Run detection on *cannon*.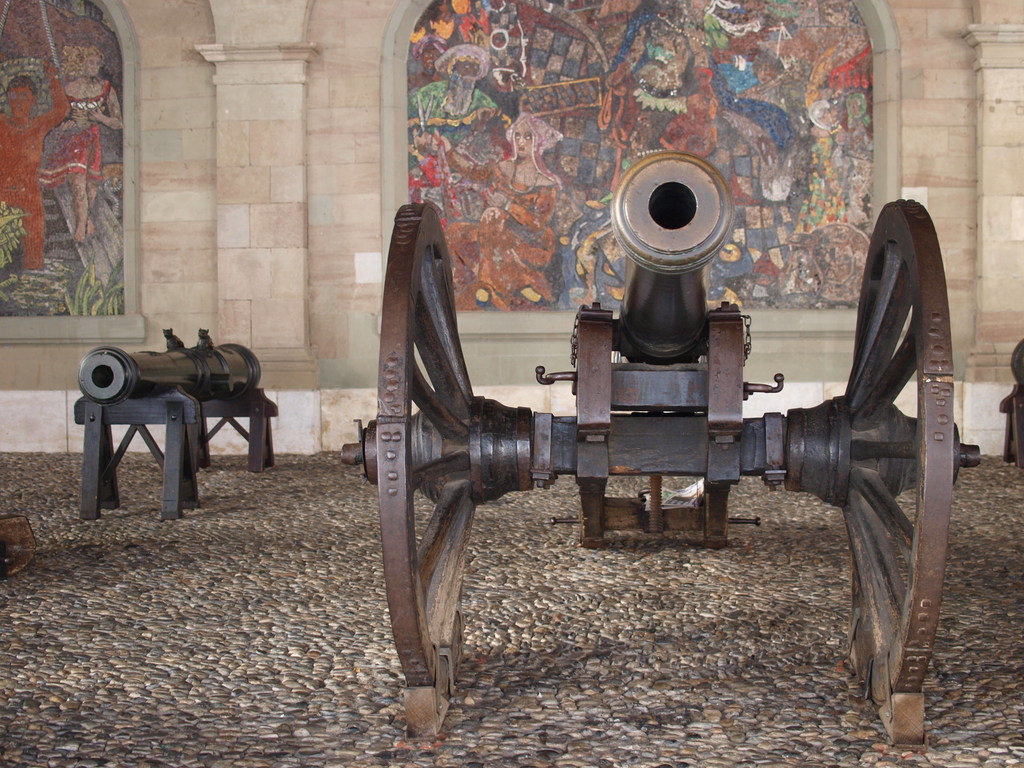
Result: crop(70, 326, 280, 517).
